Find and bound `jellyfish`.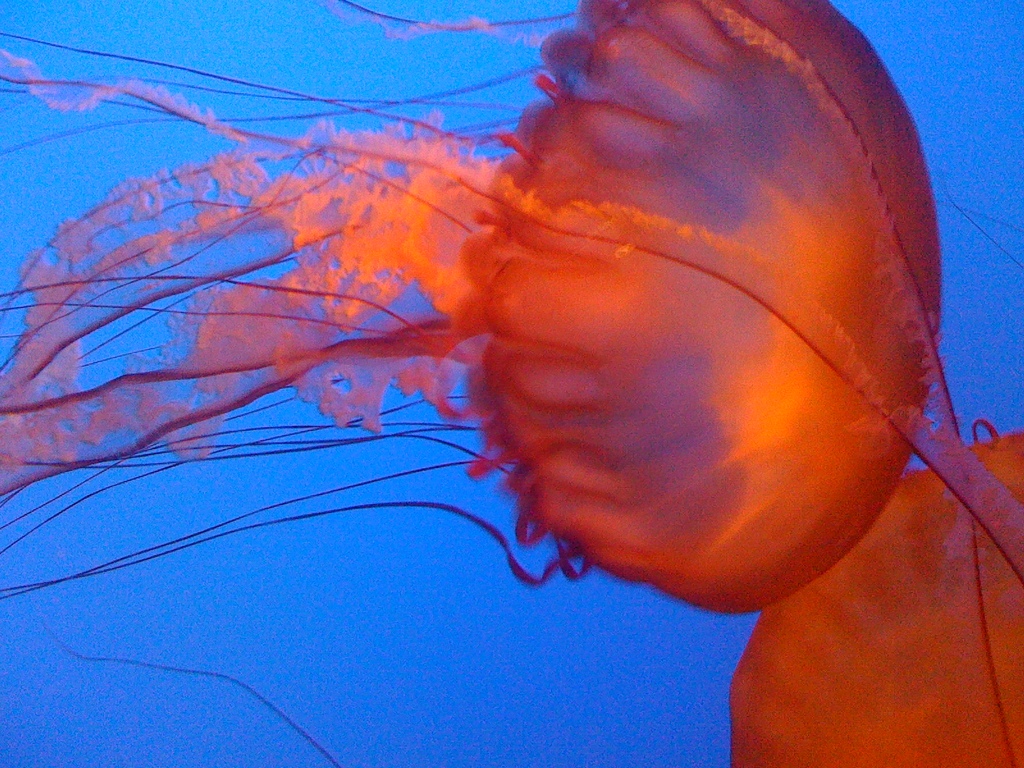
Bound: Rect(0, 0, 941, 605).
